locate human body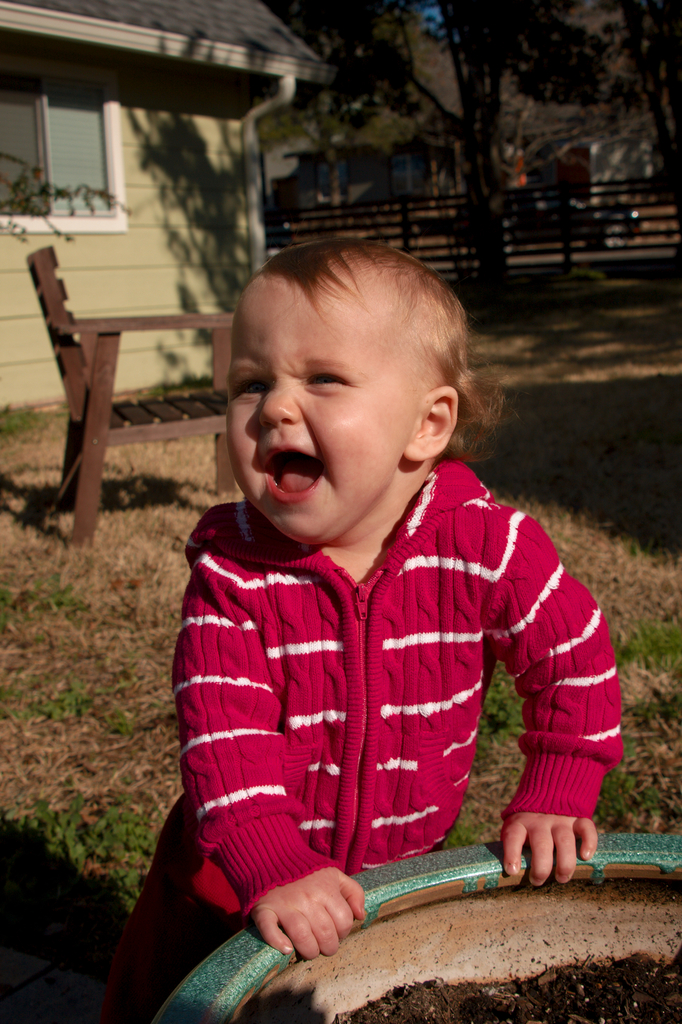
118:262:638:963
